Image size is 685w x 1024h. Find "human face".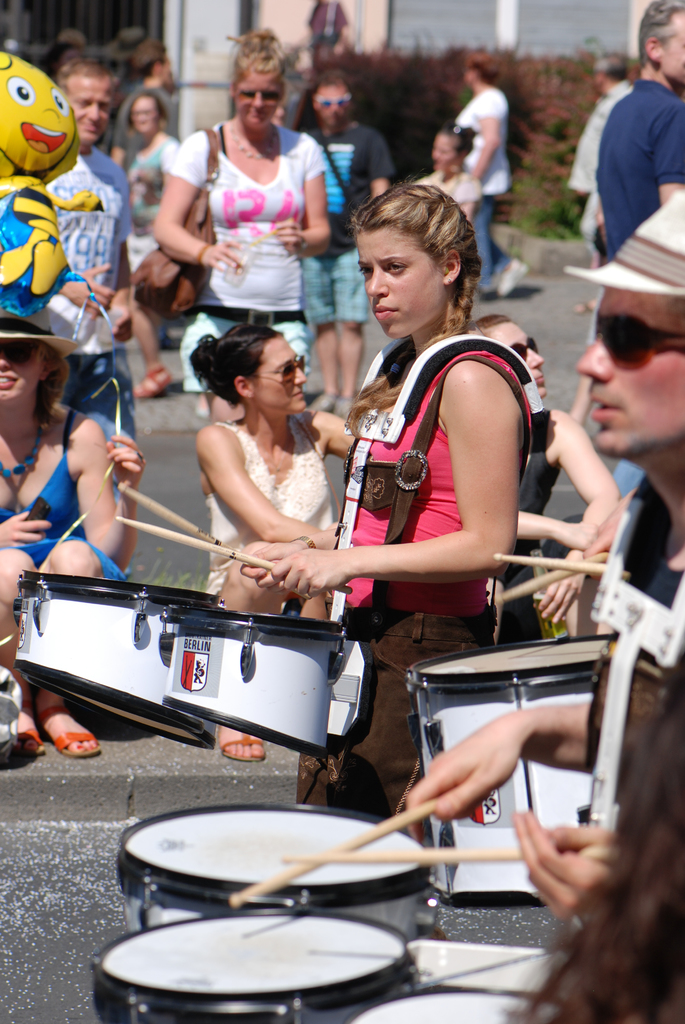
l=484, t=317, r=544, b=401.
